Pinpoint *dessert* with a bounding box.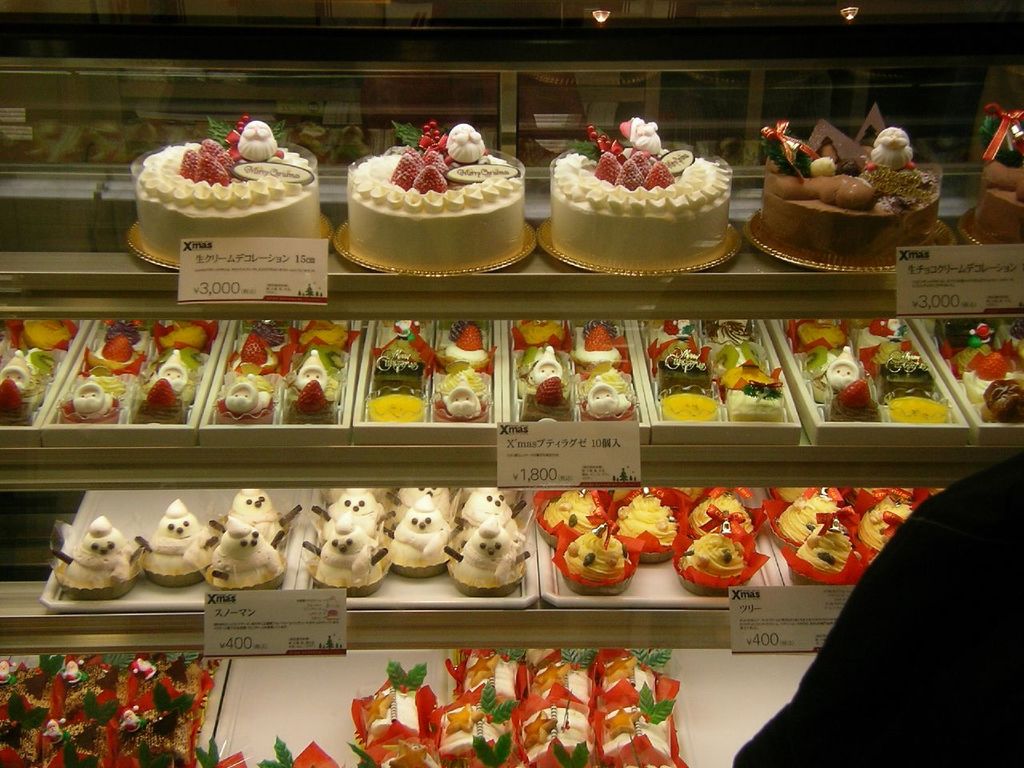
0:658:66:719.
